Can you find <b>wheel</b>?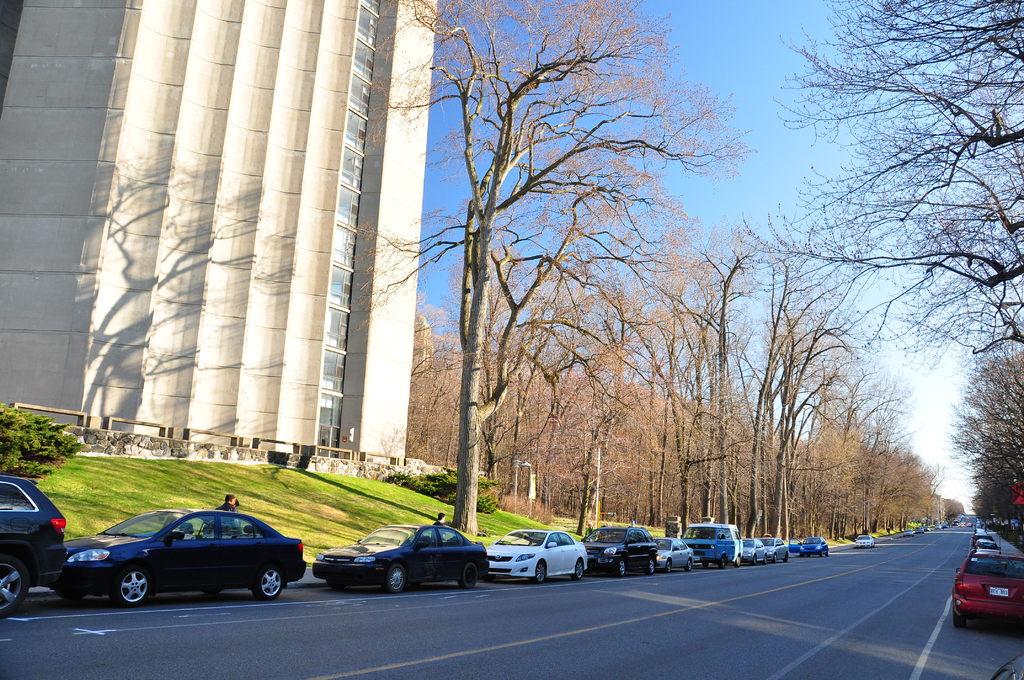
Yes, bounding box: (783,554,789,562).
